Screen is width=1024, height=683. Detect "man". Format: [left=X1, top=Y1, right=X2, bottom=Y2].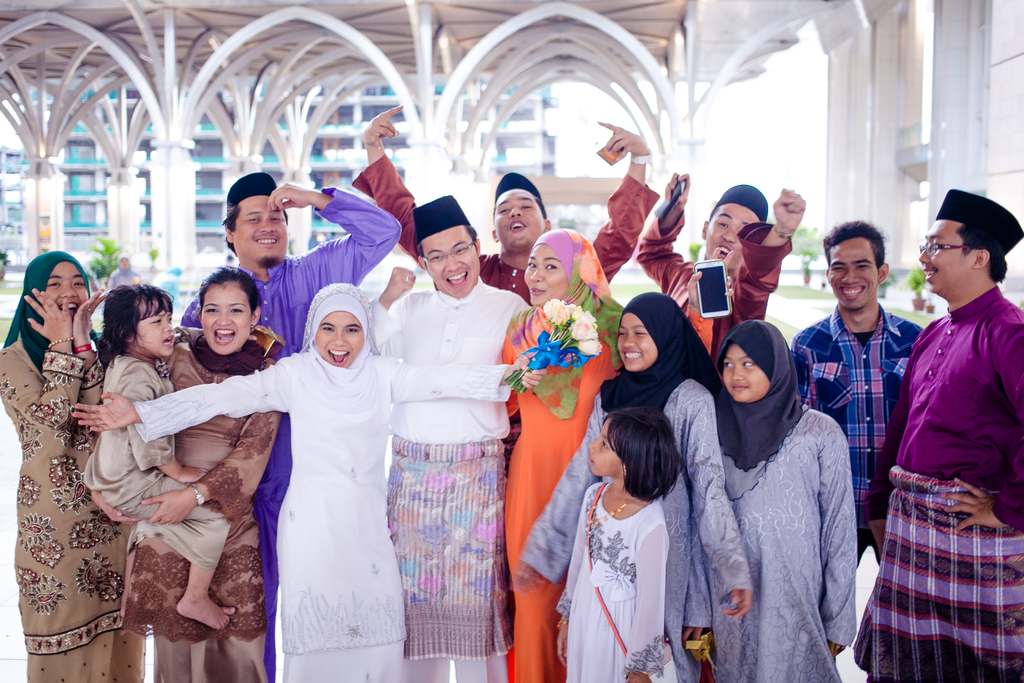
[left=364, top=189, right=536, bottom=682].
